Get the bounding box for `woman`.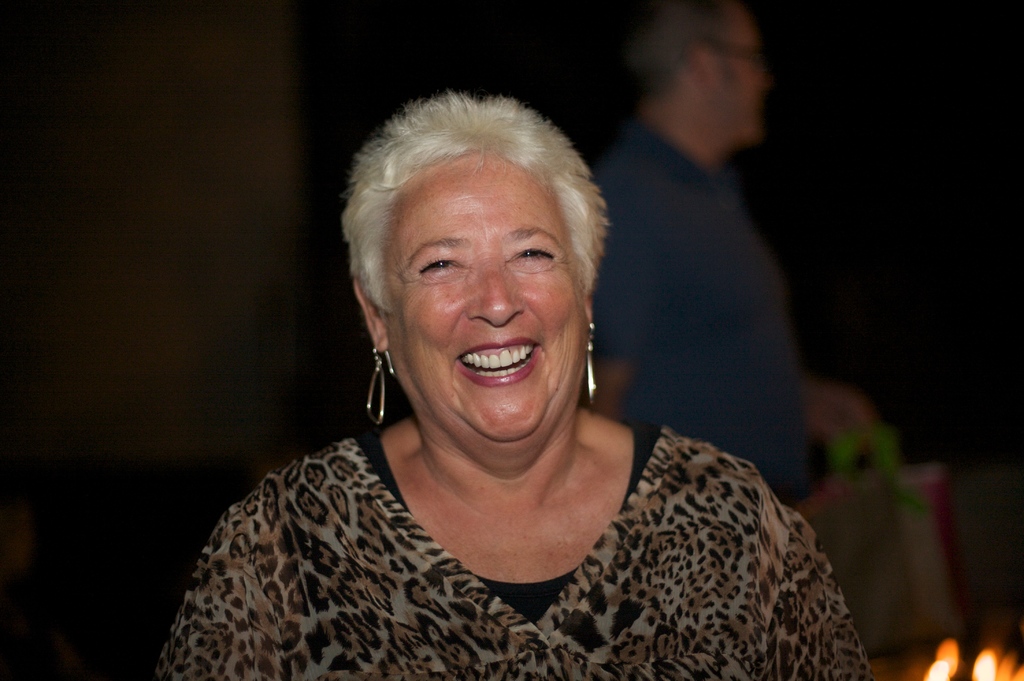
<region>128, 77, 883, 671</region>.
